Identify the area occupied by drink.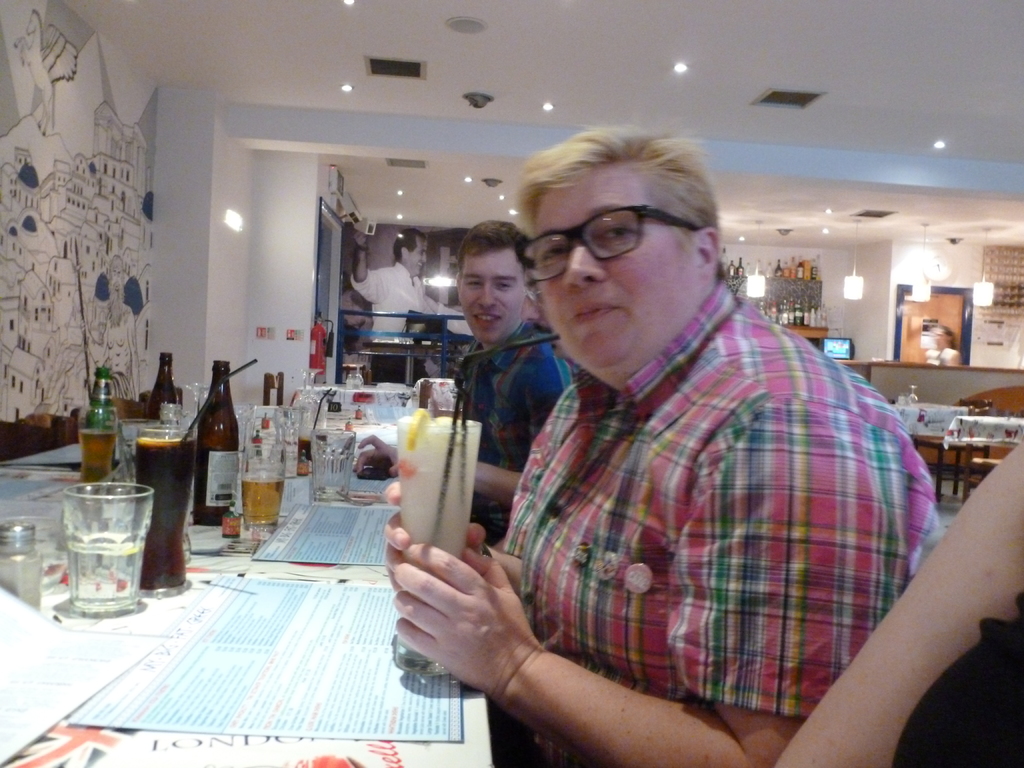
Area: detection(239, 471, 280, 528).
